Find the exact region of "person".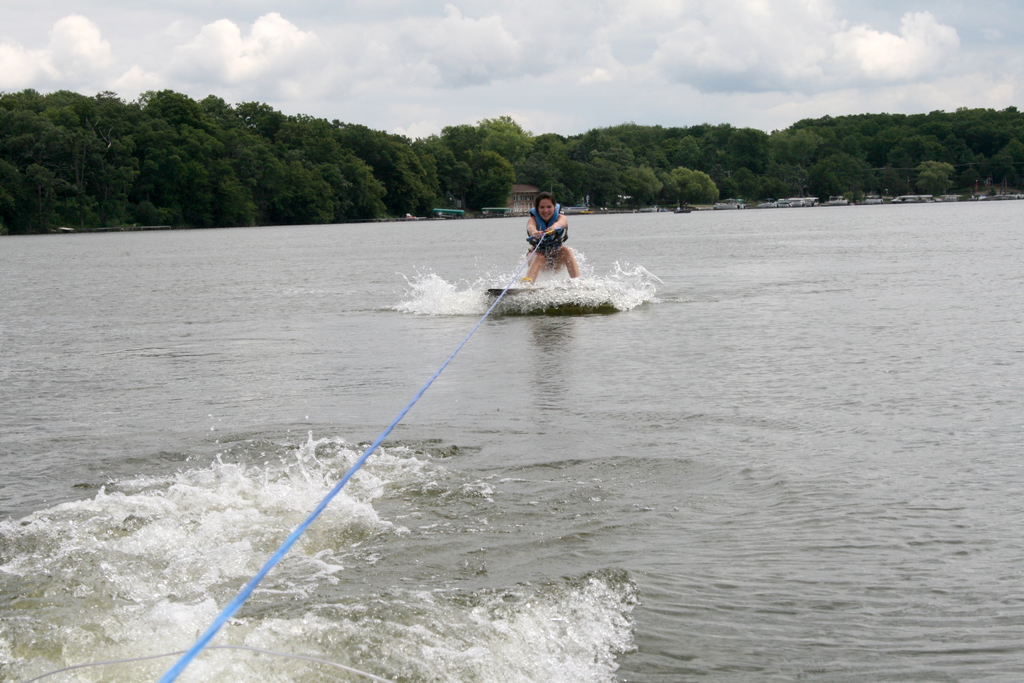
Exact region: [x1=516, y1=186, x2=588, y2=289].
